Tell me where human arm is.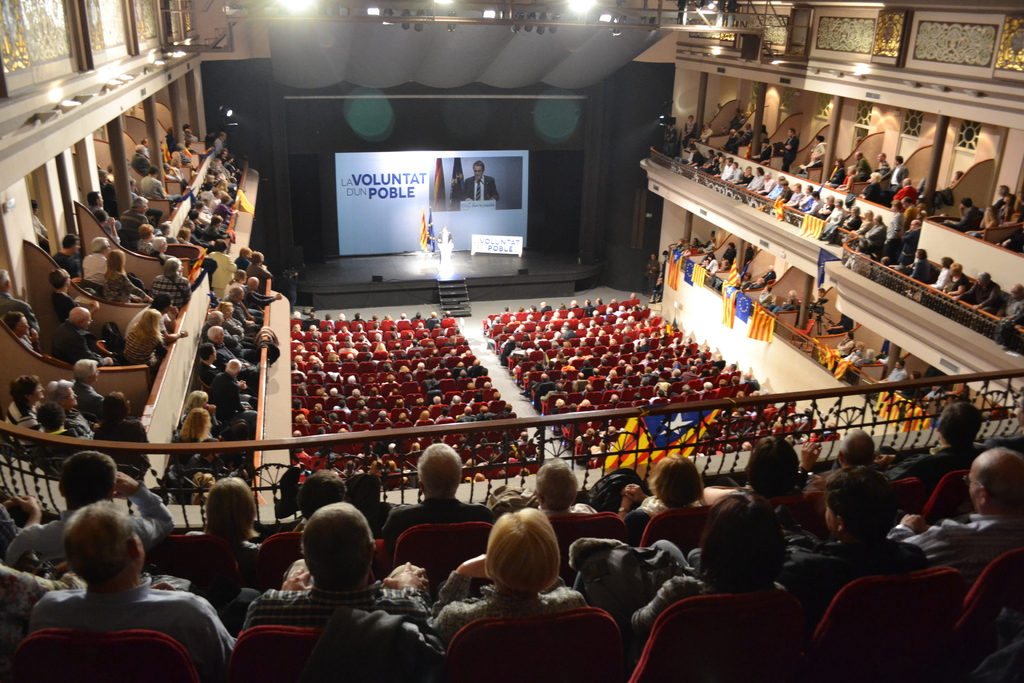
human arm is at [149, 579, 175, 590].
